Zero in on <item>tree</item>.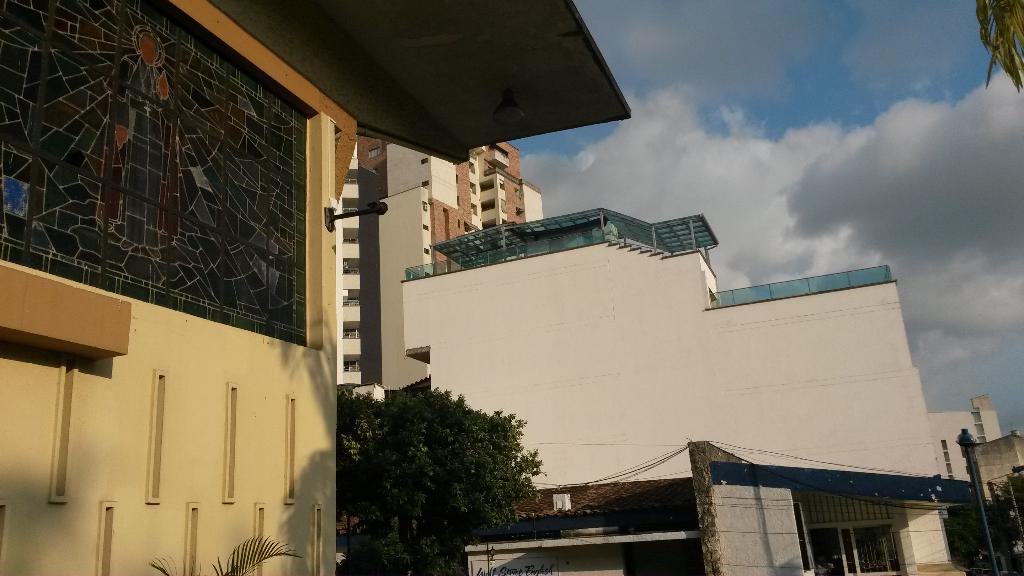
Zeroed in: detection(332, 381, 548, 575).
